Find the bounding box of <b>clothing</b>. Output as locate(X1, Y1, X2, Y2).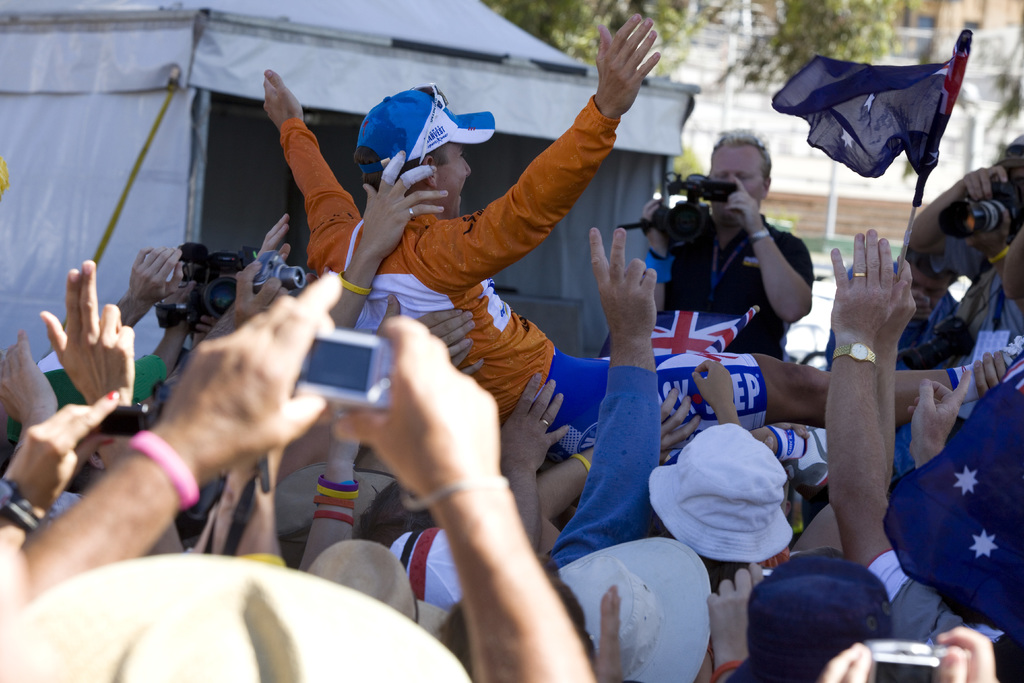
locate(666, 217, 819, 366).
